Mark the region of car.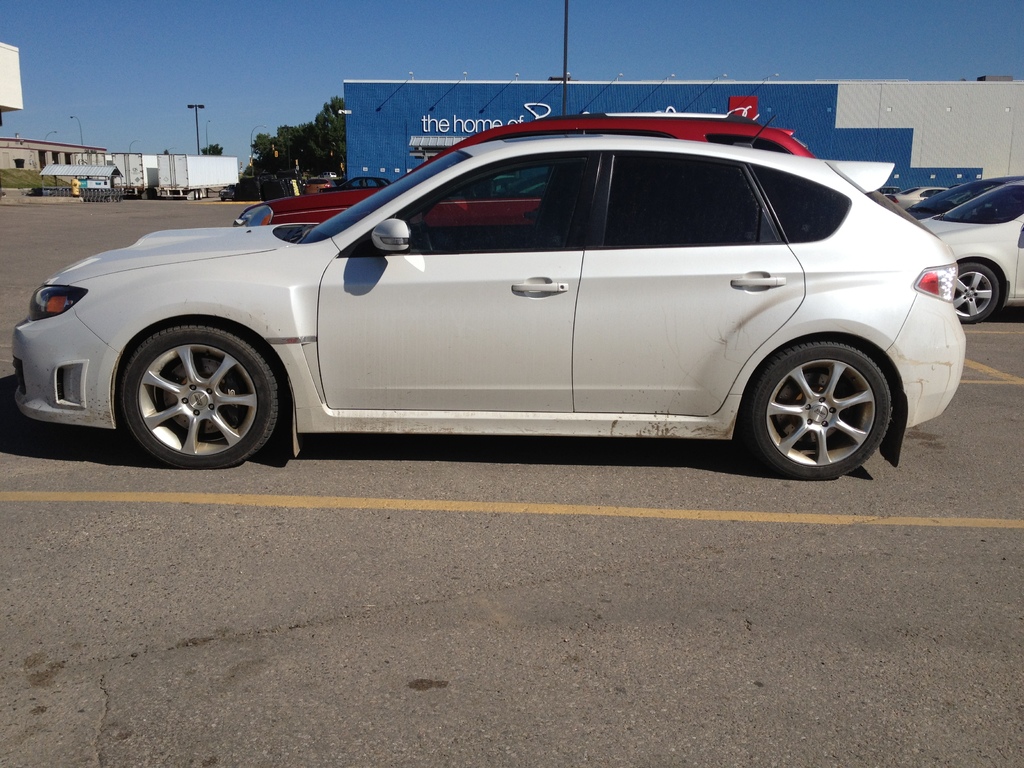
Region: box(237, 114, 820, 240).
